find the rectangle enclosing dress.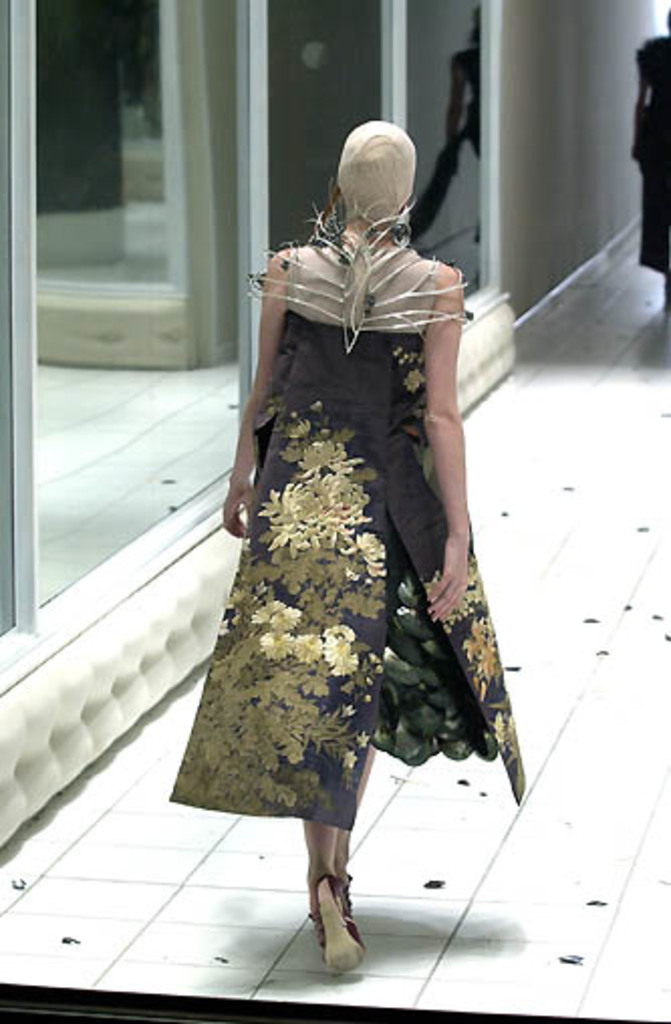
x1=165, y1=242, x2=528, y2=841.
